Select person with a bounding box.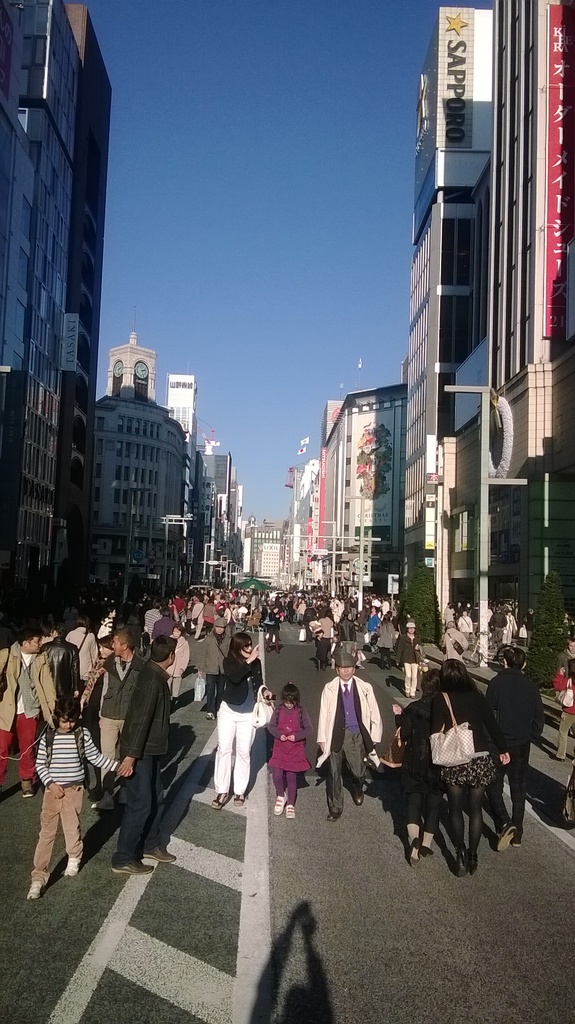
(395,614,425,701).
